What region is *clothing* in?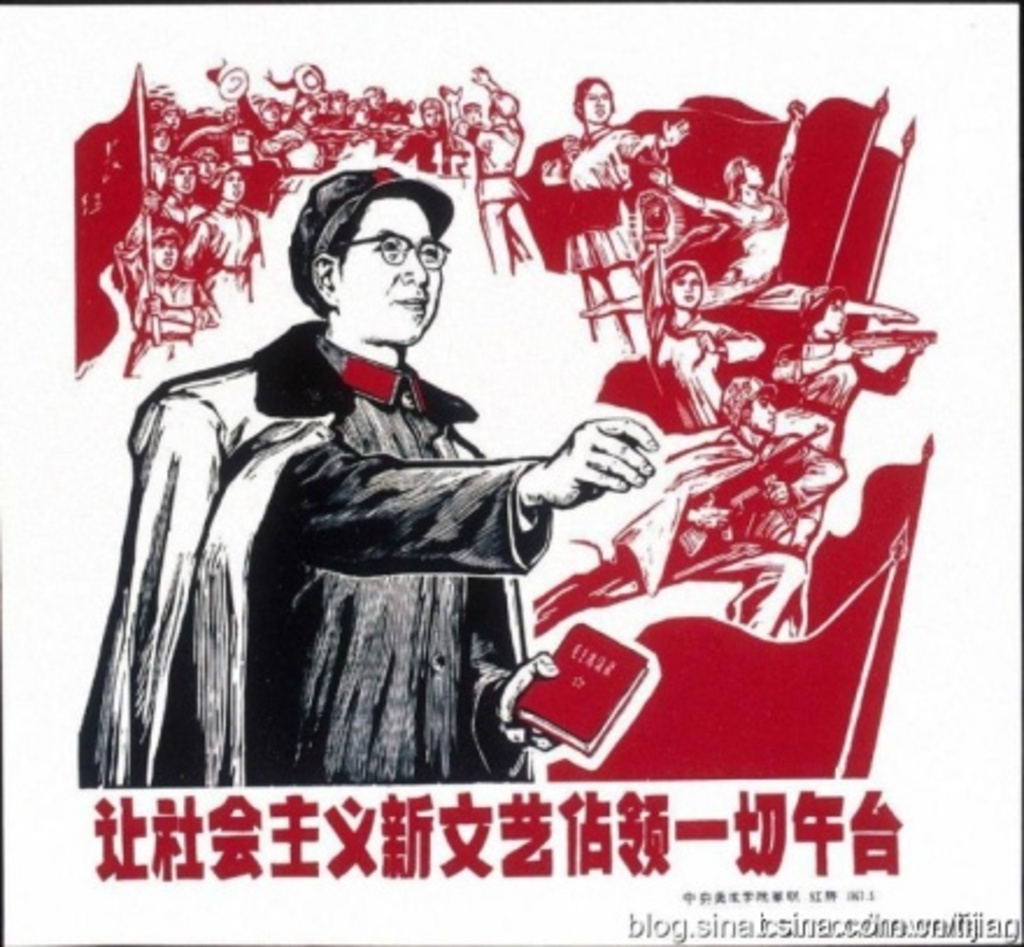
{"left": 566, "top": 121, "right": 661, "bottom": 270}.
